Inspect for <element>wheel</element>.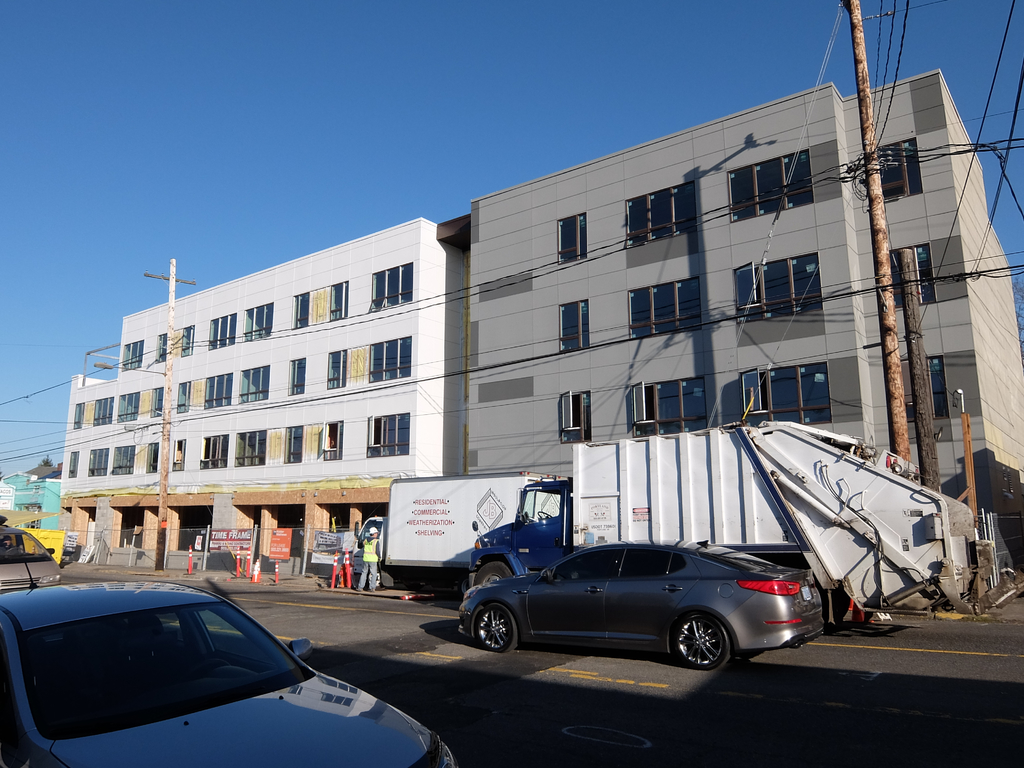
Inspection: (x1=473, y1=558, x2=511, y2=583).
